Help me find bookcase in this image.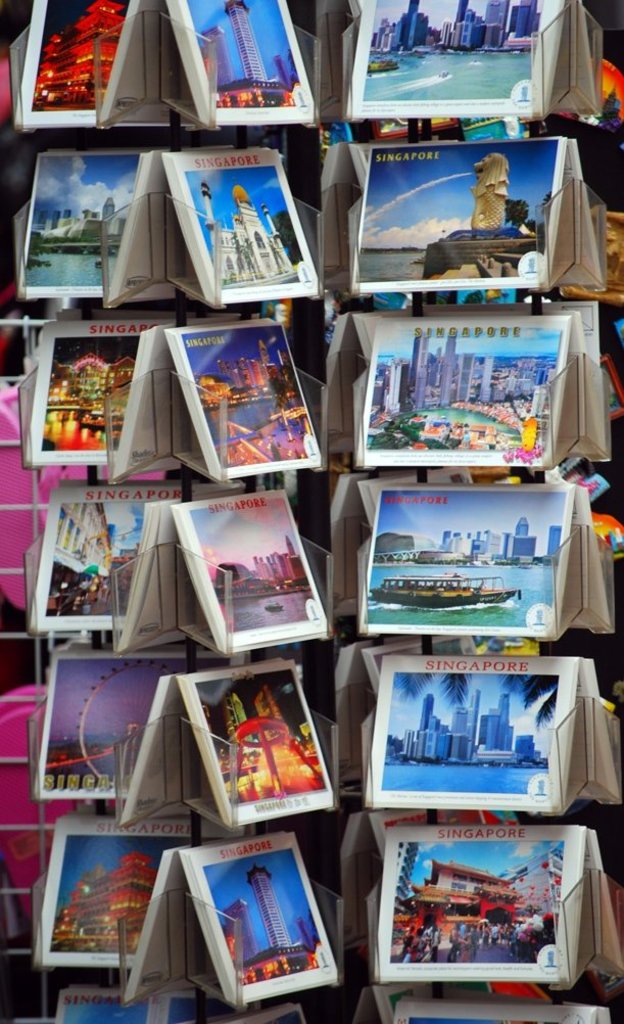
Found it: x1=0, y1=0, x2=623, y2=1023.
